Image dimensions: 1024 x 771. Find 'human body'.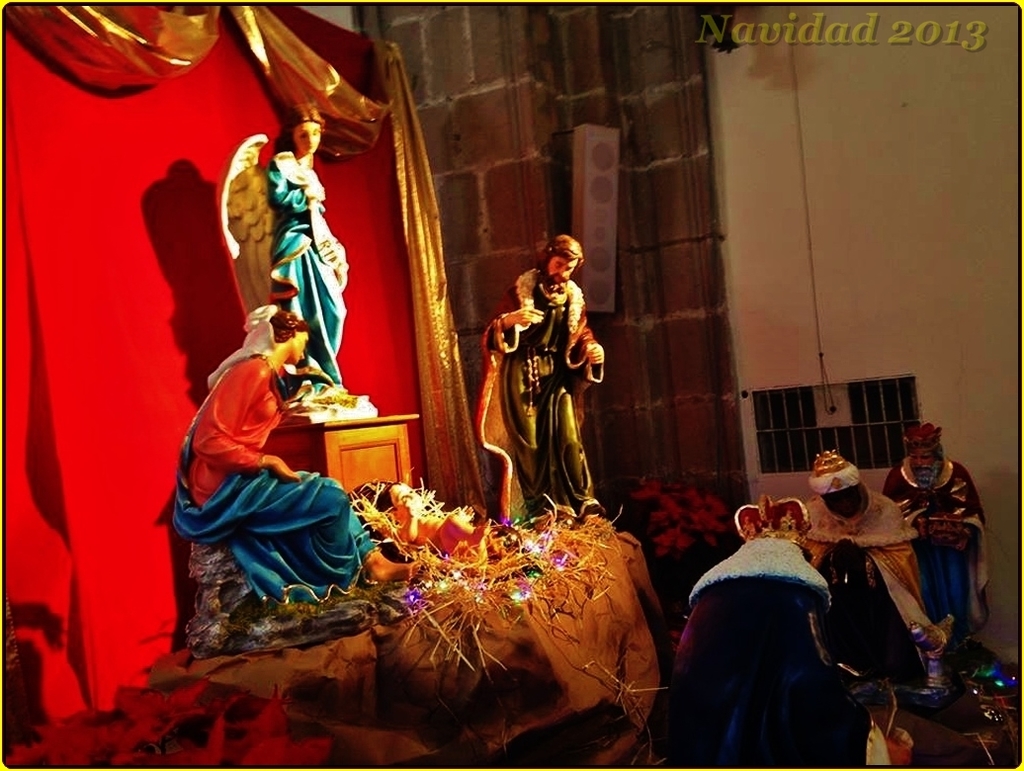
Rect(260, 107, 351, 404).
